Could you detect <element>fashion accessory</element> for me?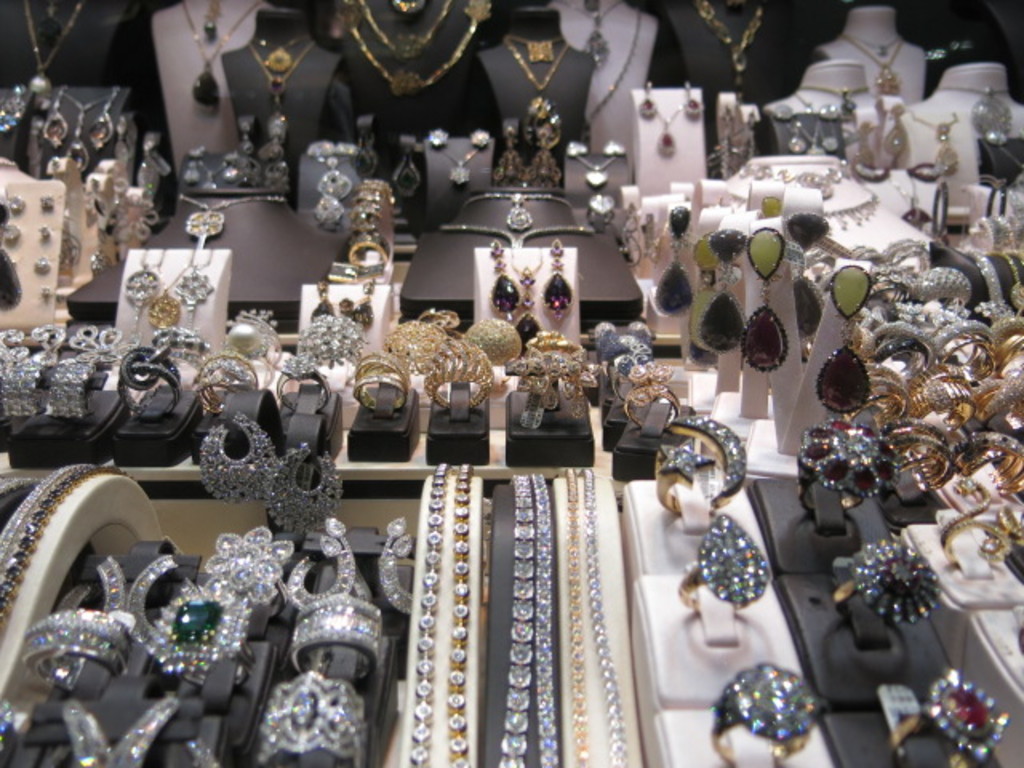
Detection result: <bbox>458, 192, 576, 232</bbox>.
